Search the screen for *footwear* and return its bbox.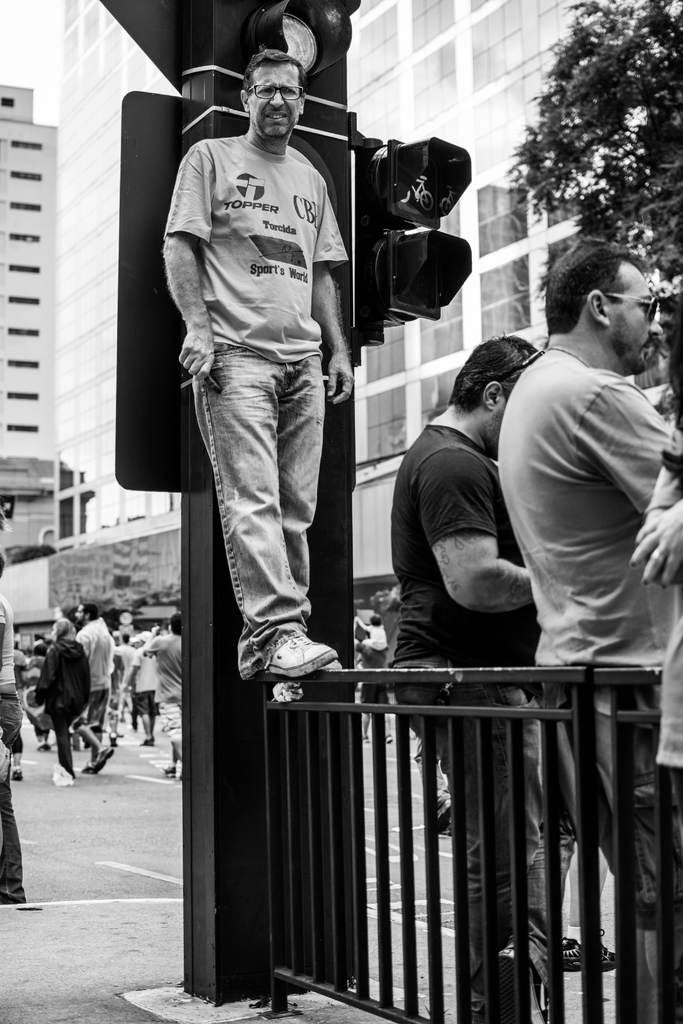
Found: <box>141,737,152,746</box>.
